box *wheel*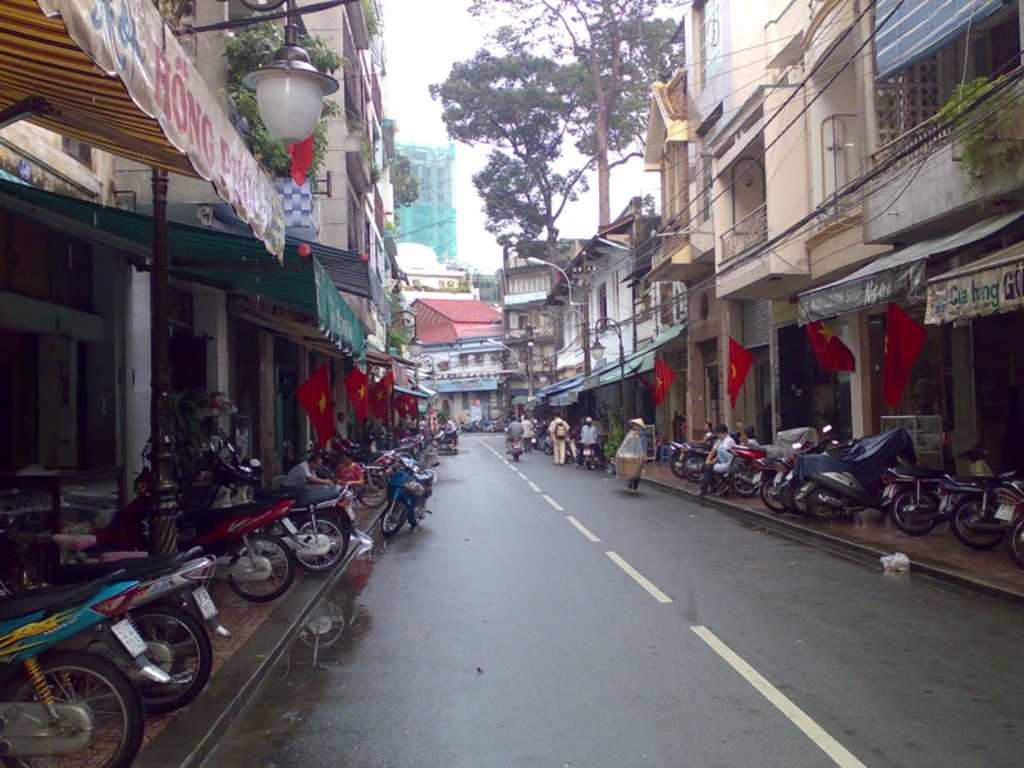
381/495/412/536
